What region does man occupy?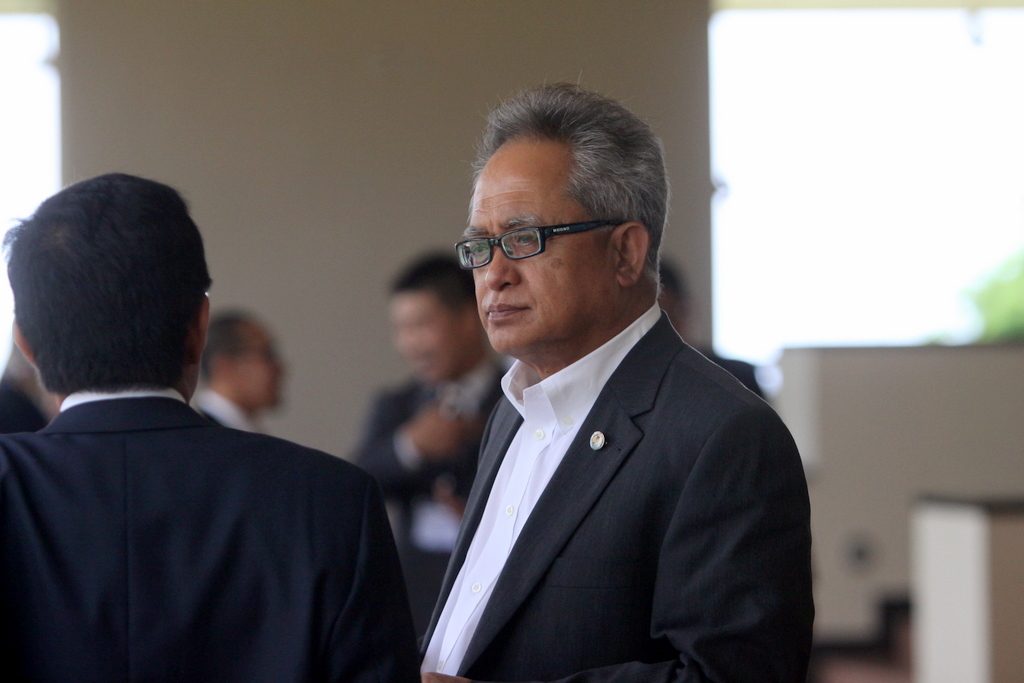
pyautogui.locateOnScreen(0, 168, 424, 682).
